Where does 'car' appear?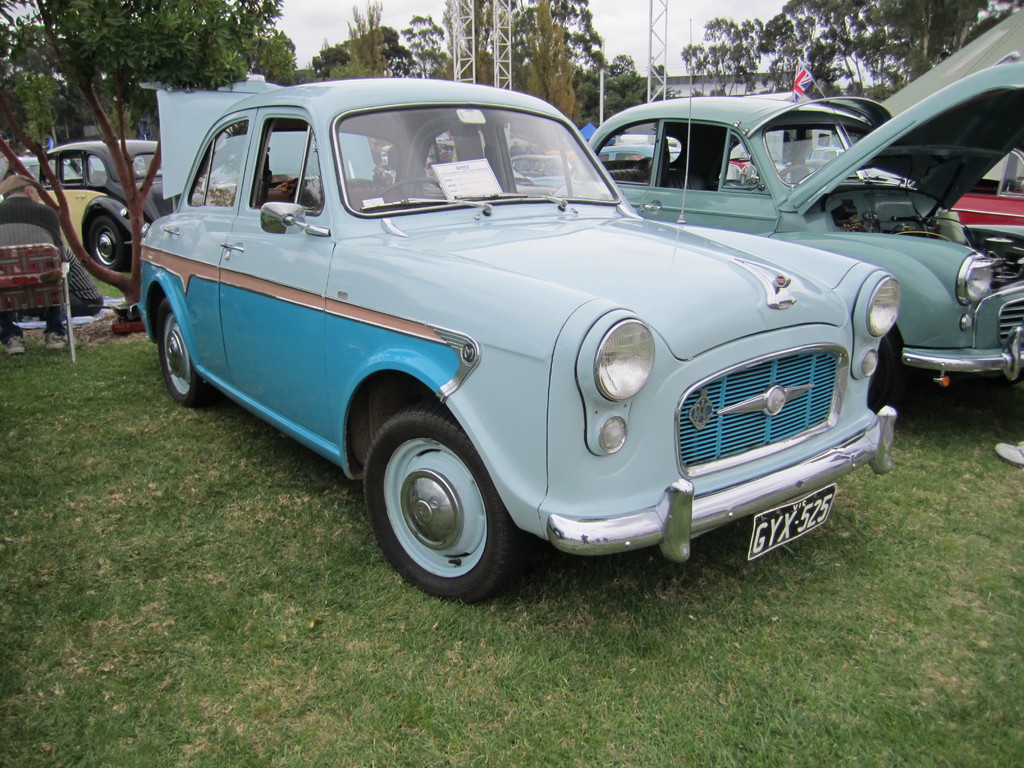
Appears at left=551, top=65, right=1023, bottom=401.
